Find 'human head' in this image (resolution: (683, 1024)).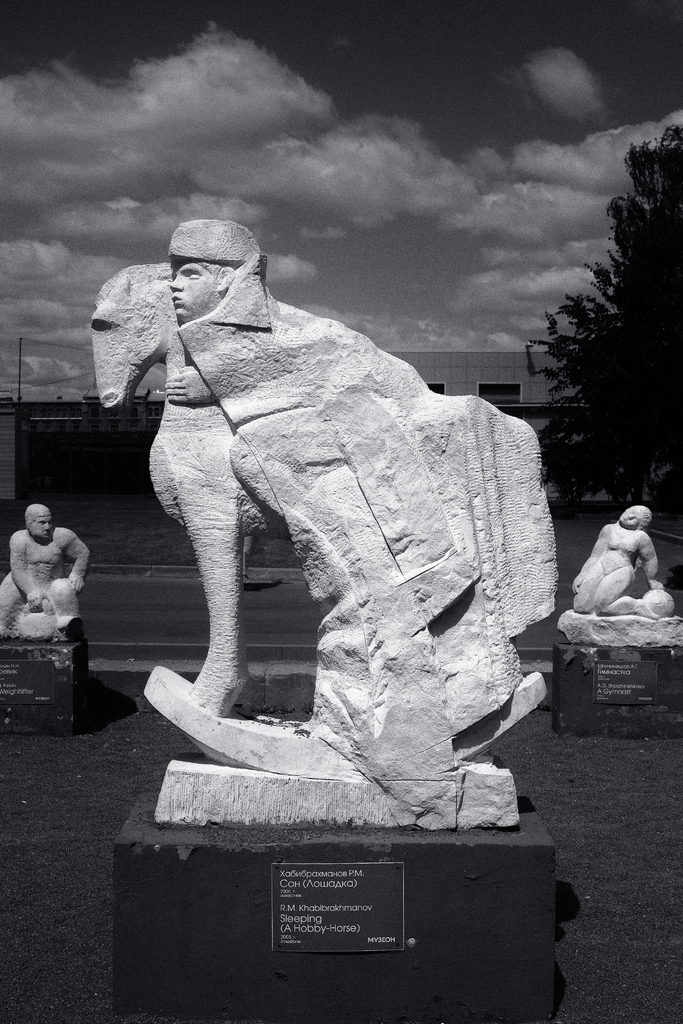
614 502 652 531.
